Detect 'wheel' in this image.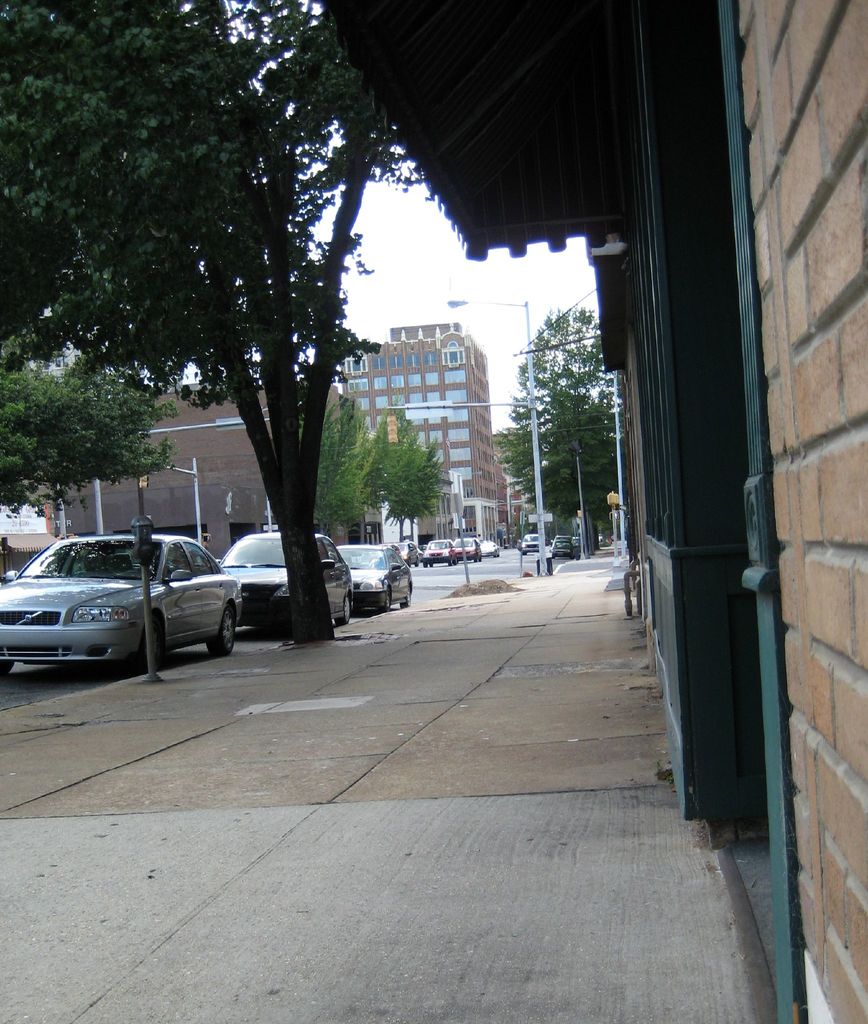
Detection: <region>416, 561, 420, 568</region>.
